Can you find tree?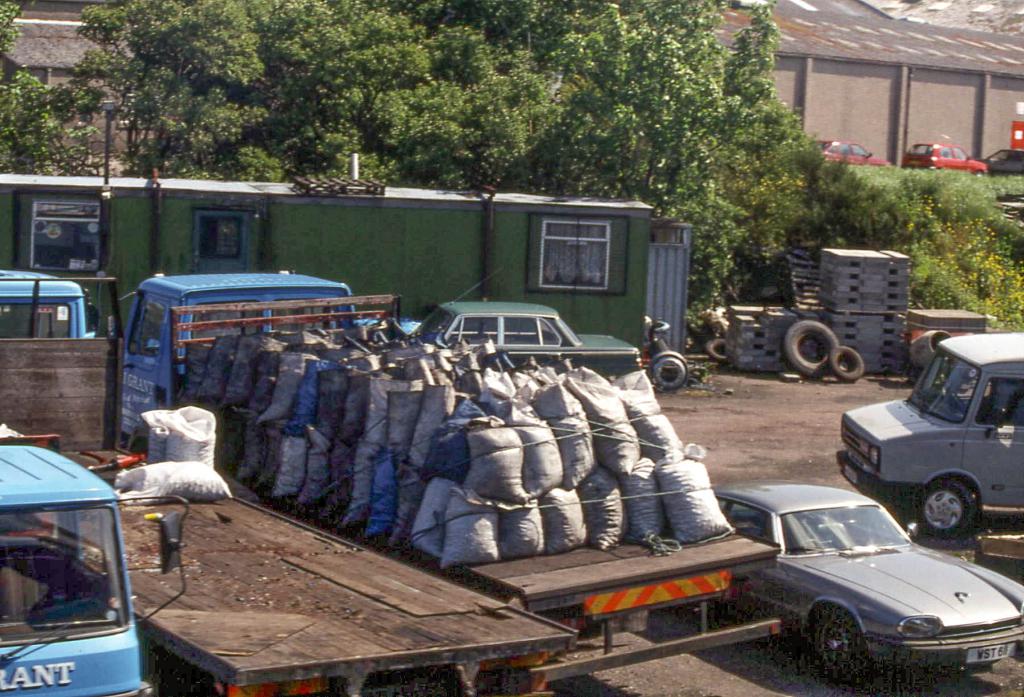
Yes, bounding box: crop(58, 74, 103, 178).
